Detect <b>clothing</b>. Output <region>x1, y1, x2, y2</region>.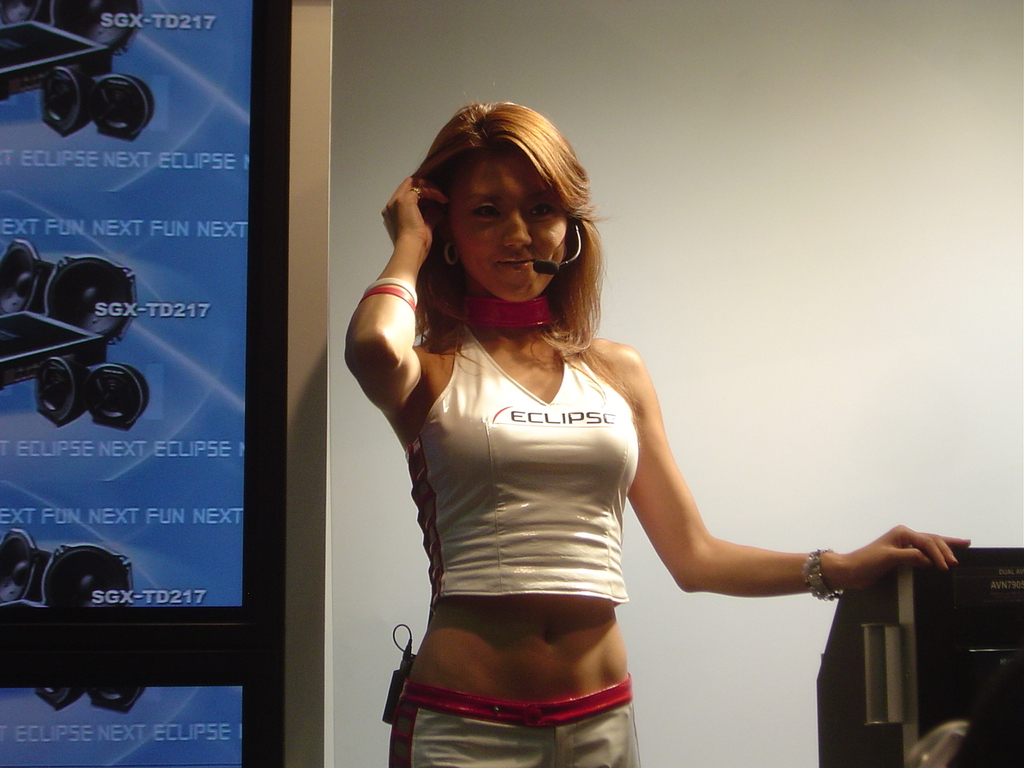
<region>386, 686, 638, 767</region>.
